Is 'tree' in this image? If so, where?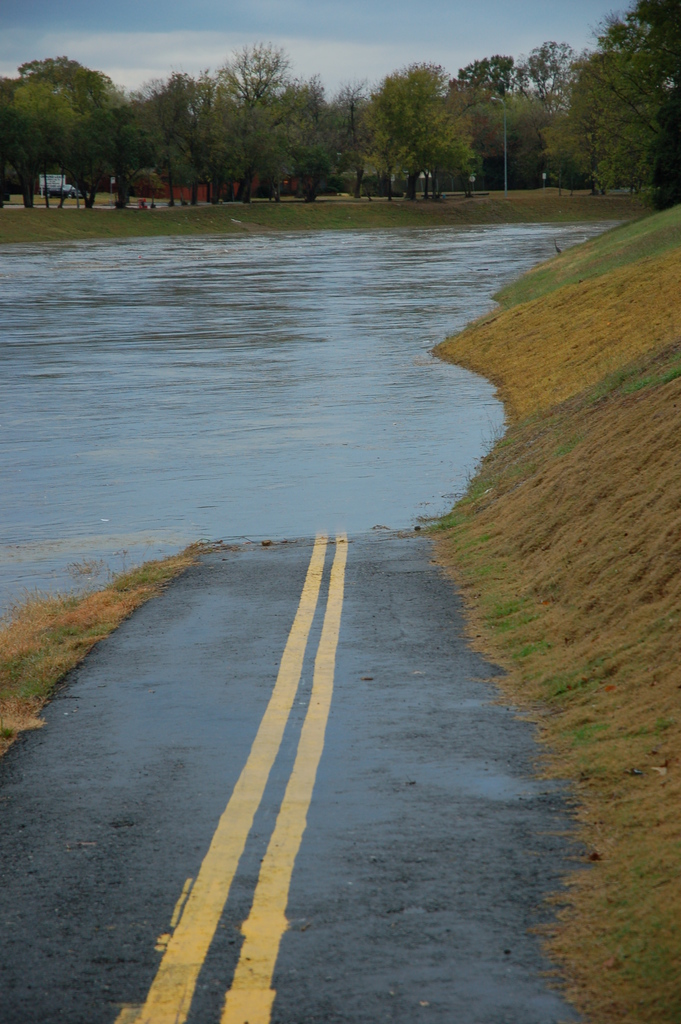
Yes, at BBox(455, 49, 518, 102).
